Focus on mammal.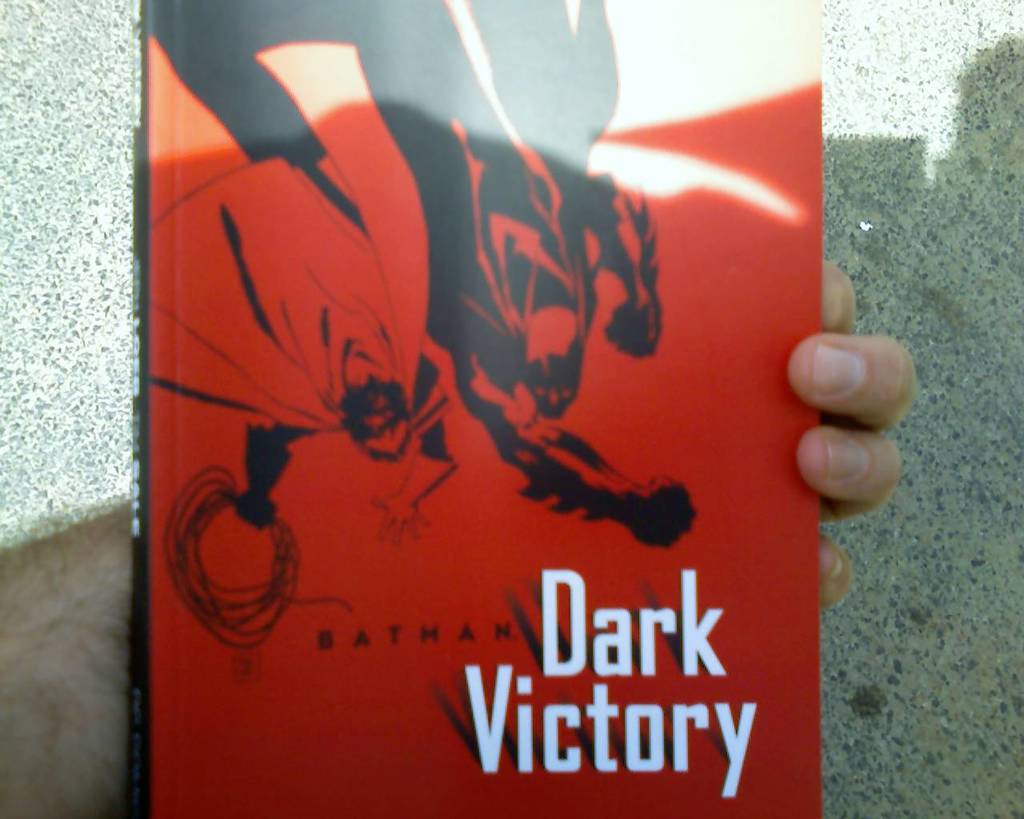
Focused at (441,0,707,546).
